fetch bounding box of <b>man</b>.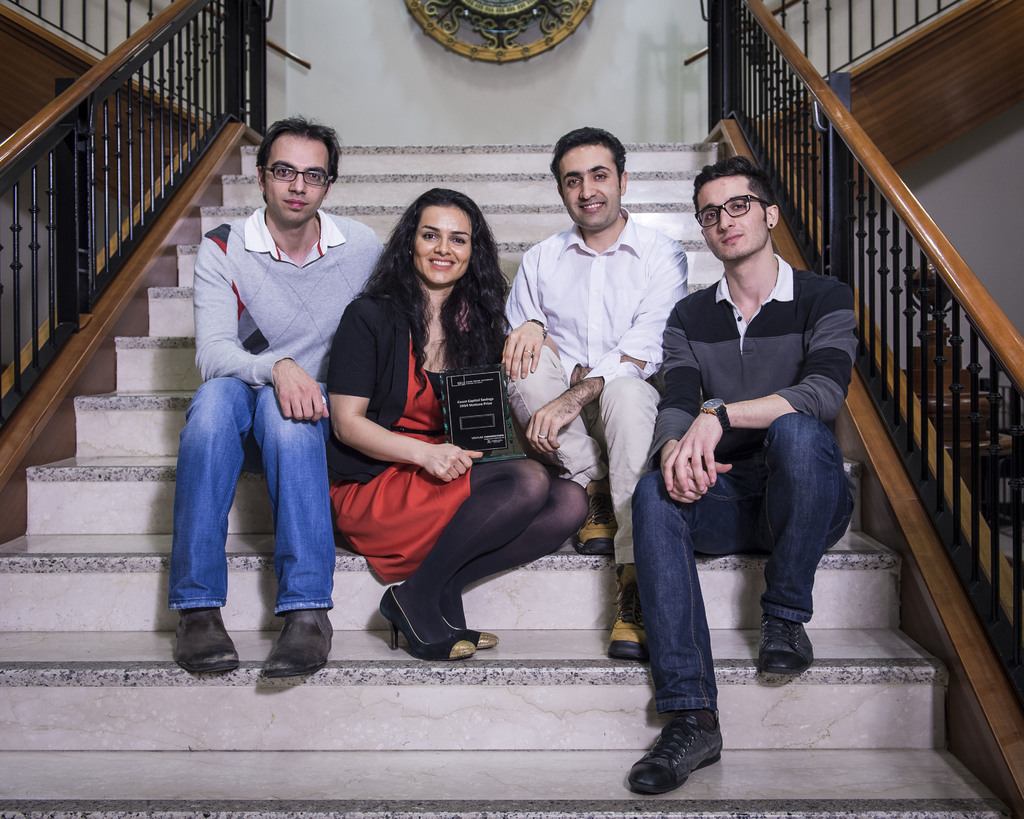
Bbox: (168,113,385,678).
